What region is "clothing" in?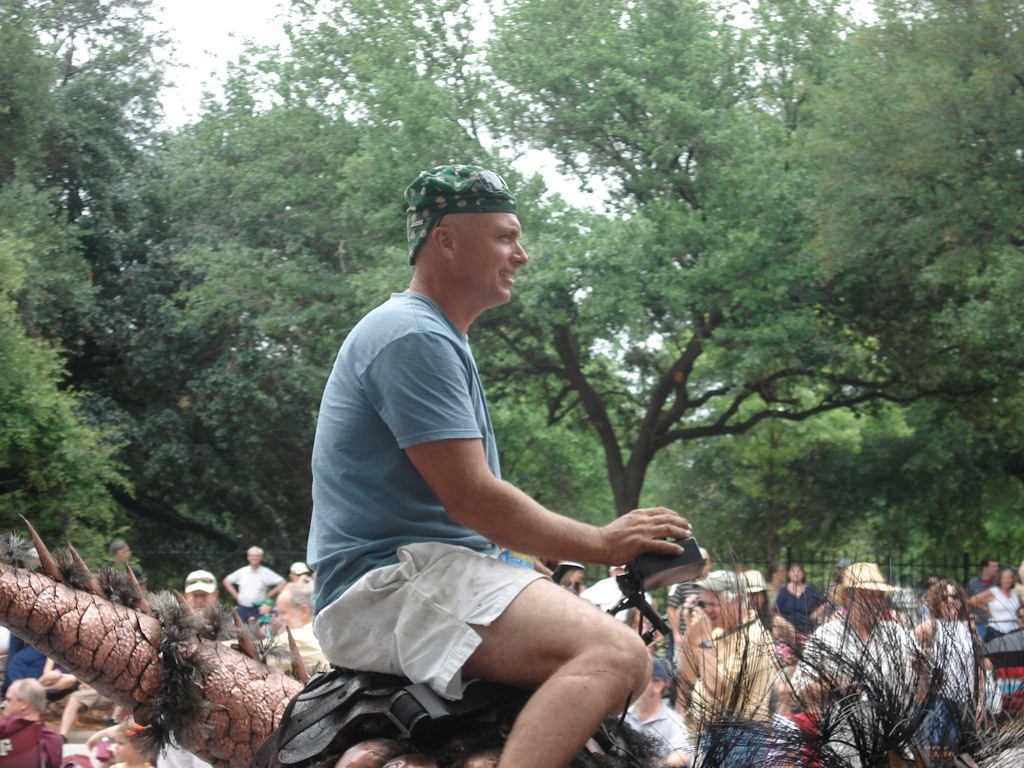
(307, 263, 669, 720).
